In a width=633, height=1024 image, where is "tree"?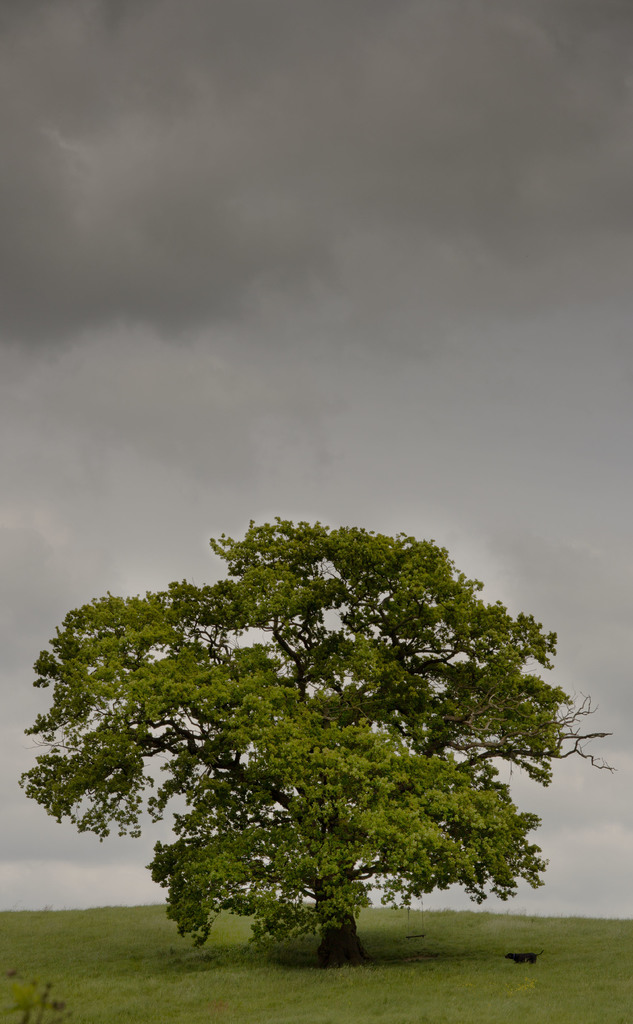
x1=28, y1=484, x2=598, y2=952.
